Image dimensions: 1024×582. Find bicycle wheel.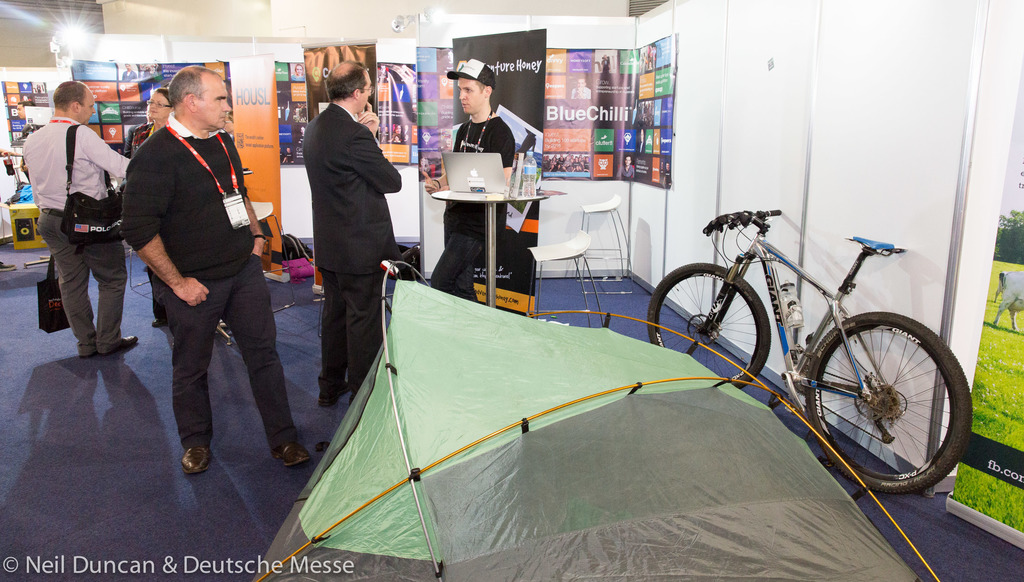
x1=643, y1=262, x2=771, y2=389.
